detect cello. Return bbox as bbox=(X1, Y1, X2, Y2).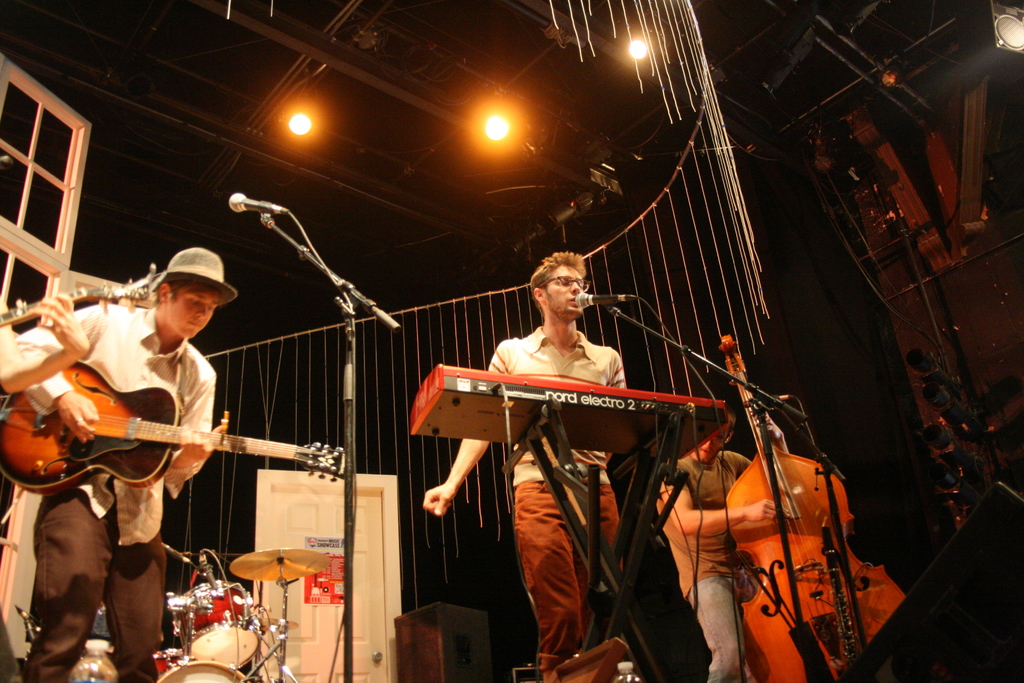
bbox=(724, 336, 909, 682).
